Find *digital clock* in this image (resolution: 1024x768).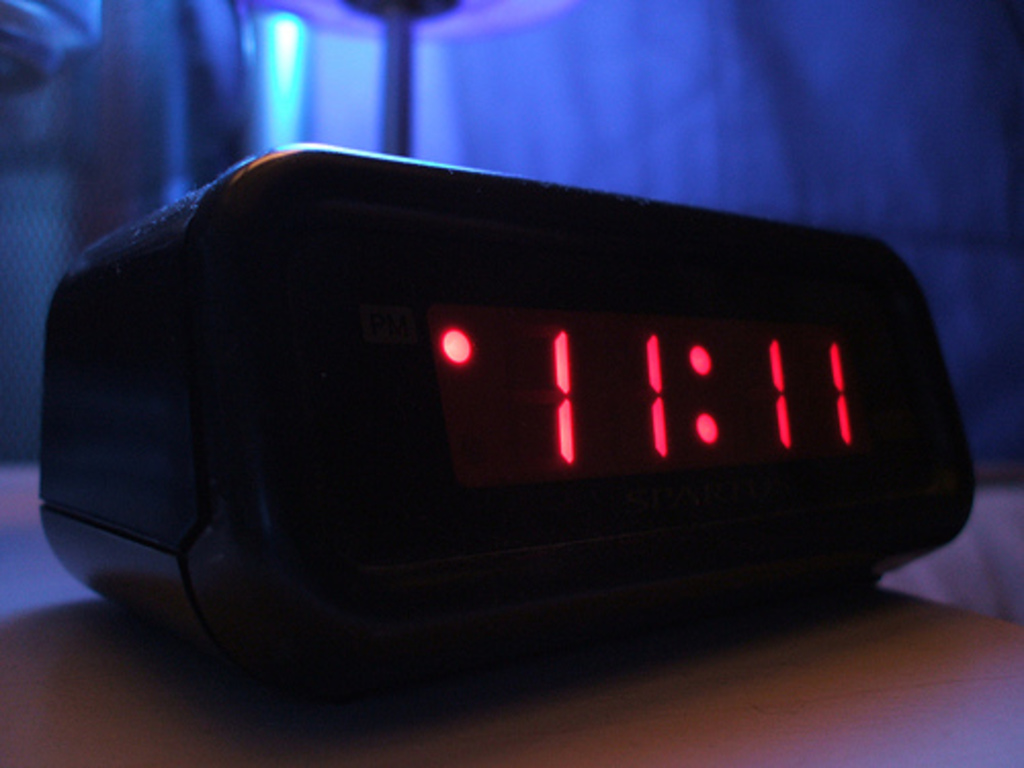
left=37, top=139, right=979, bottom=696.
